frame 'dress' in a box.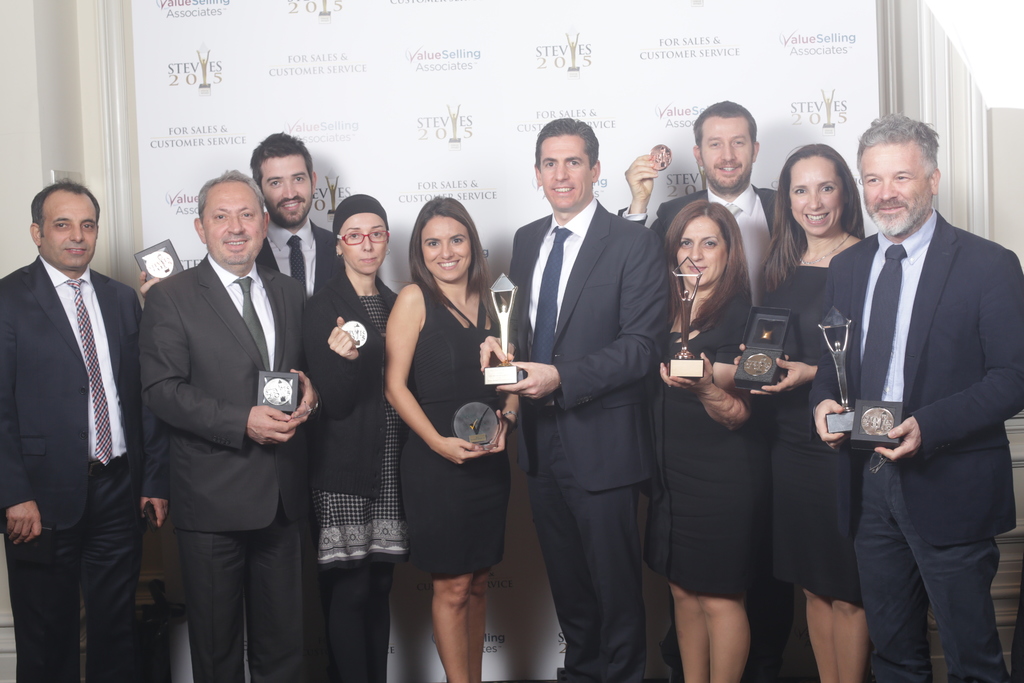
[757,265,870,606].
